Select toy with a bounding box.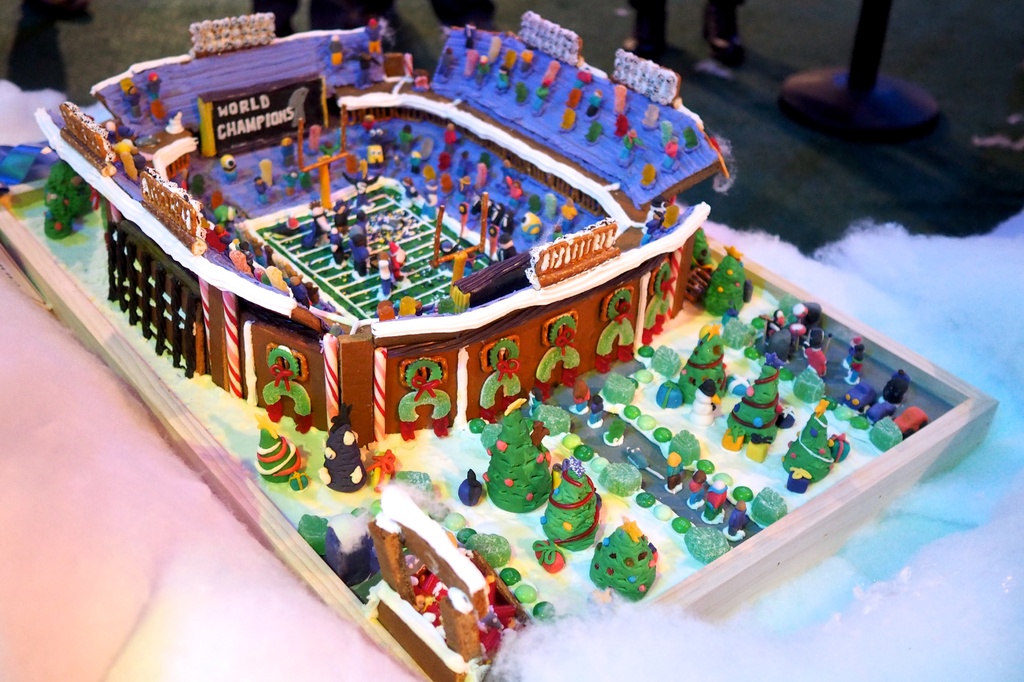
648,262,678,333.
